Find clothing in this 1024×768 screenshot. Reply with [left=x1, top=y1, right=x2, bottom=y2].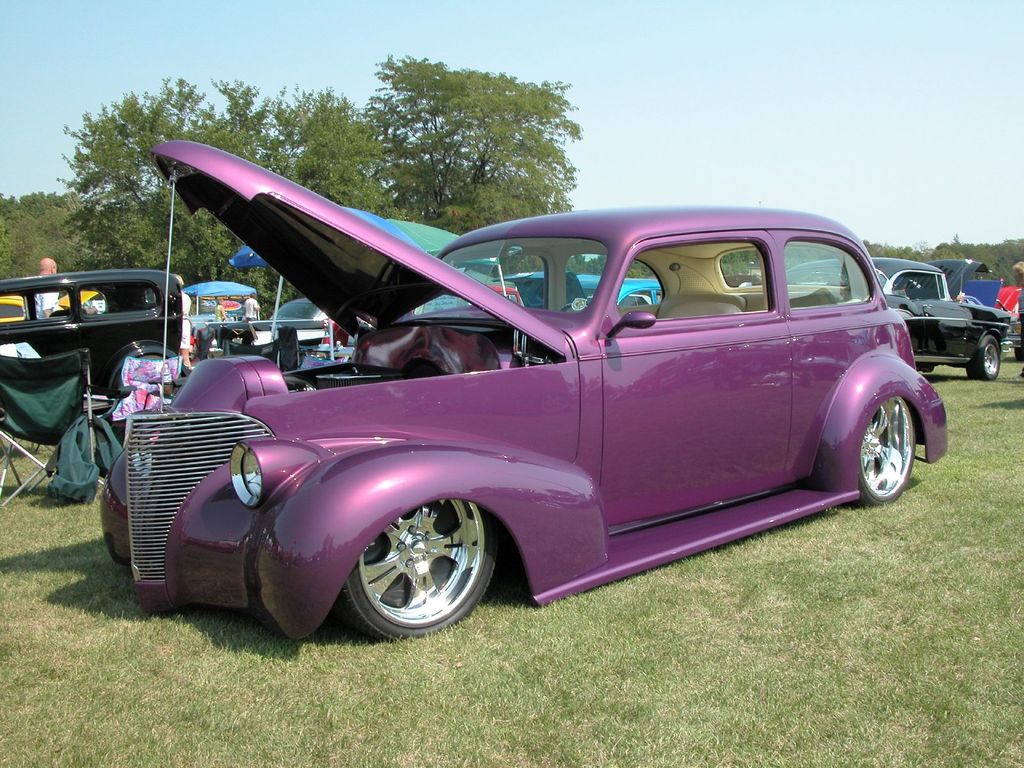
[left=176, top=295, right=193, bottom=358].
